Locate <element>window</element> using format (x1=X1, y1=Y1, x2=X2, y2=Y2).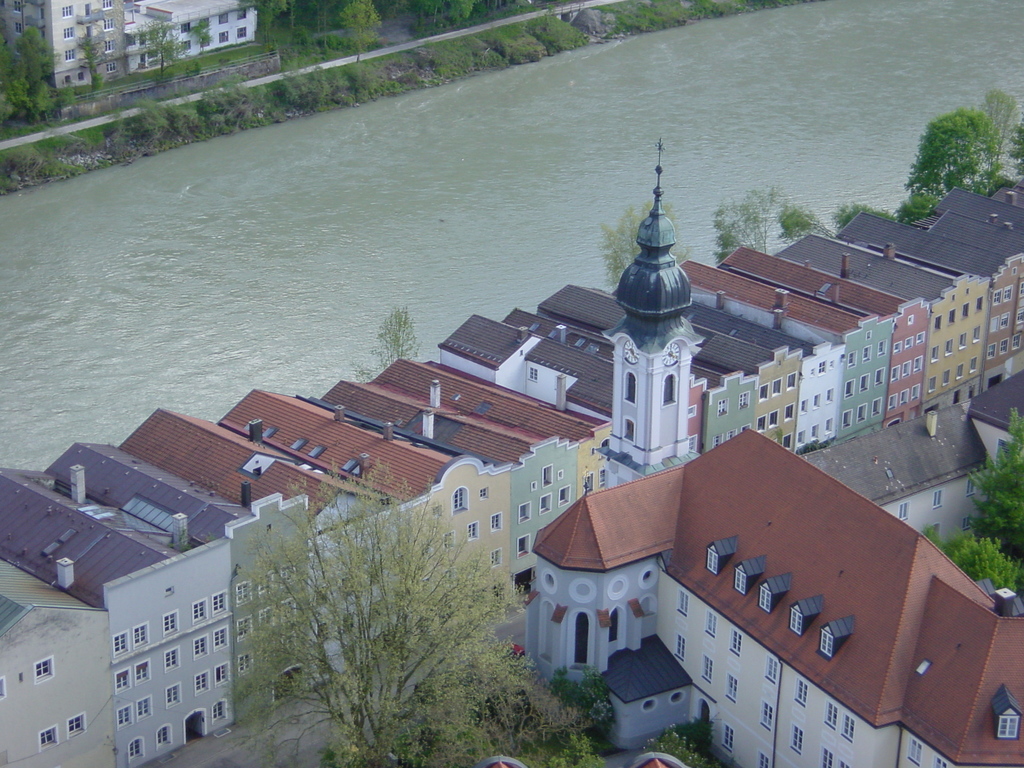
(x1=824, y1=389, x2=836, y2=404).
